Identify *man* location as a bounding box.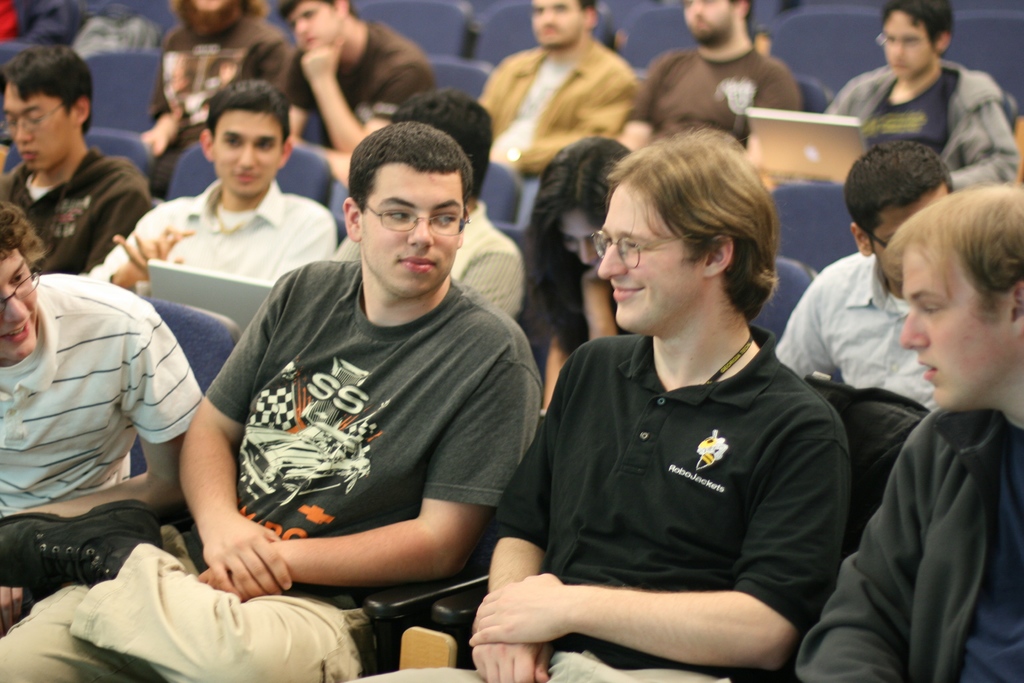
<box>0,236,253,536</box>.
